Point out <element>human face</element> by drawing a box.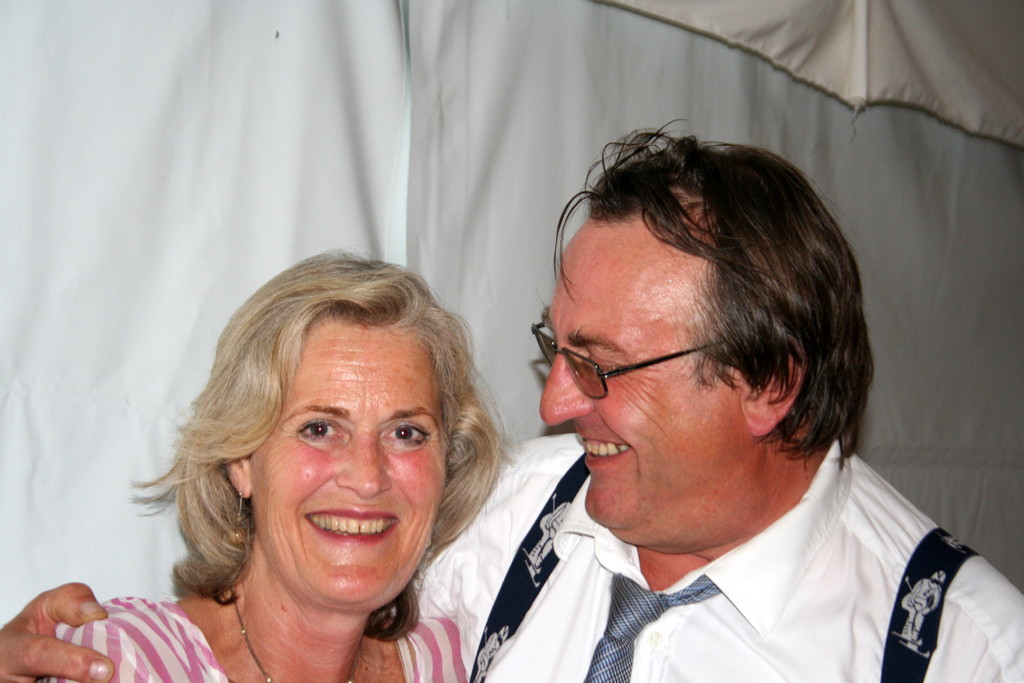
BBox(538, 215, 746, 541).
